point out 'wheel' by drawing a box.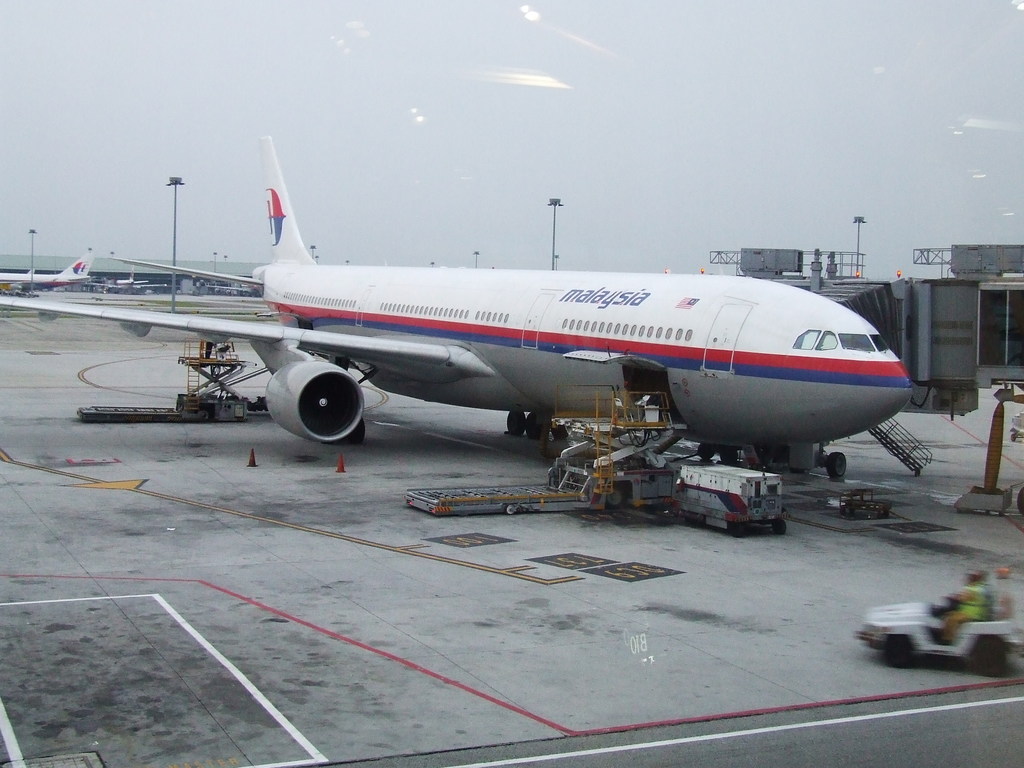
(966, 637, 1004, 677).
